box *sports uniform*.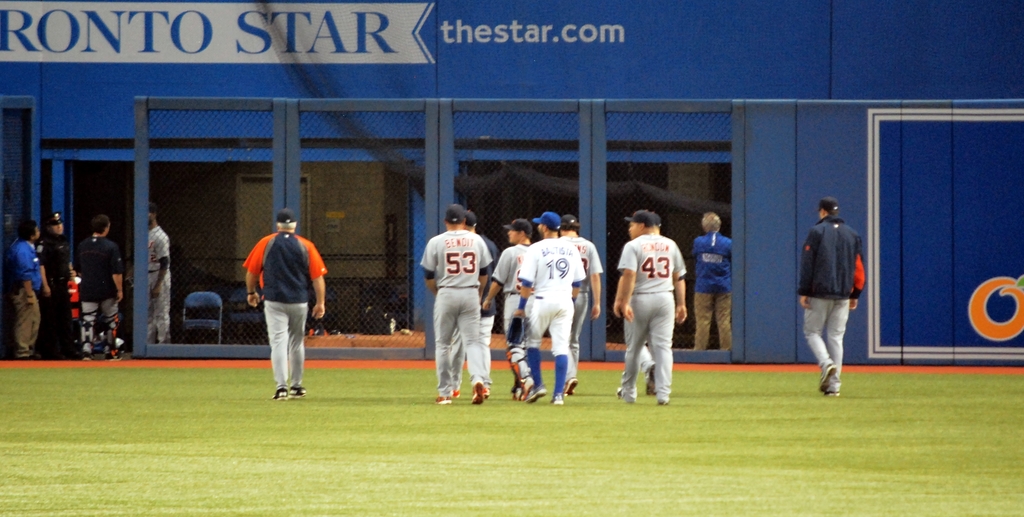
bbox=[611, 233, 692, 407].
